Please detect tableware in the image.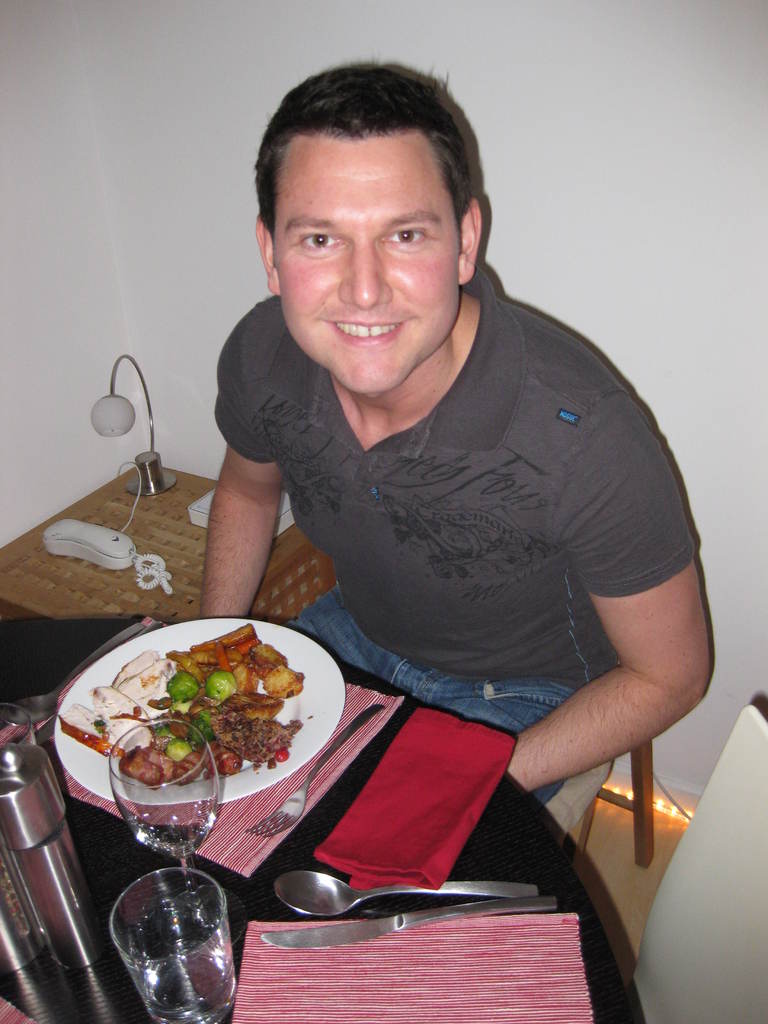
9, 624, 157, 731.
